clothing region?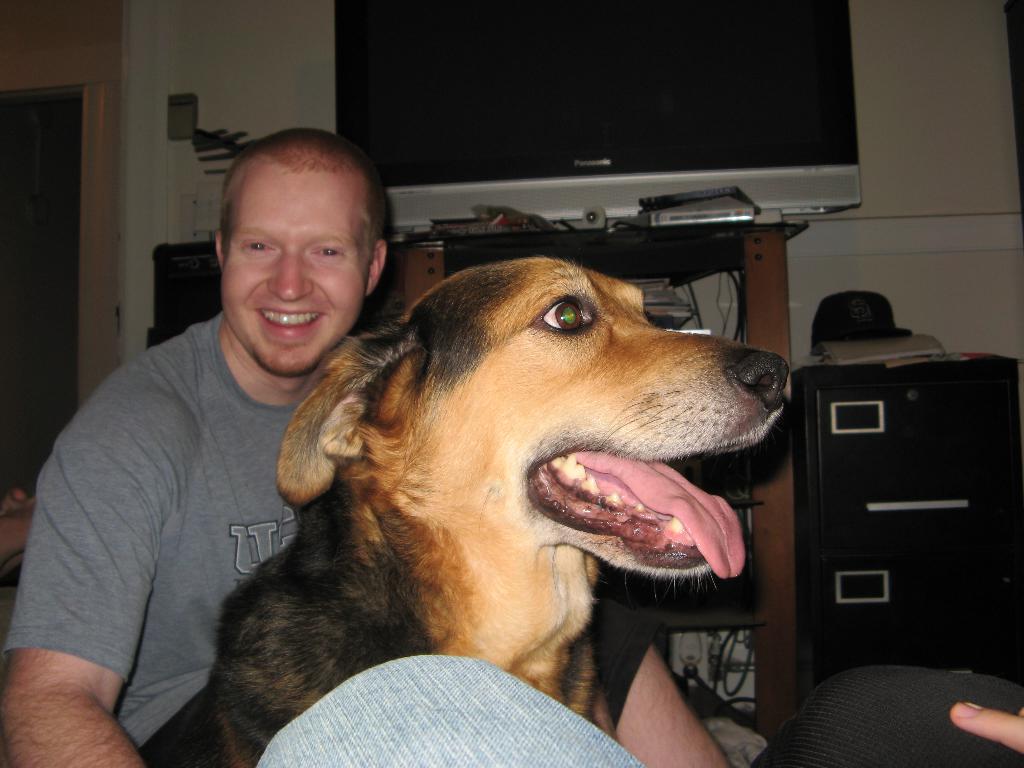
22/229/324/760
